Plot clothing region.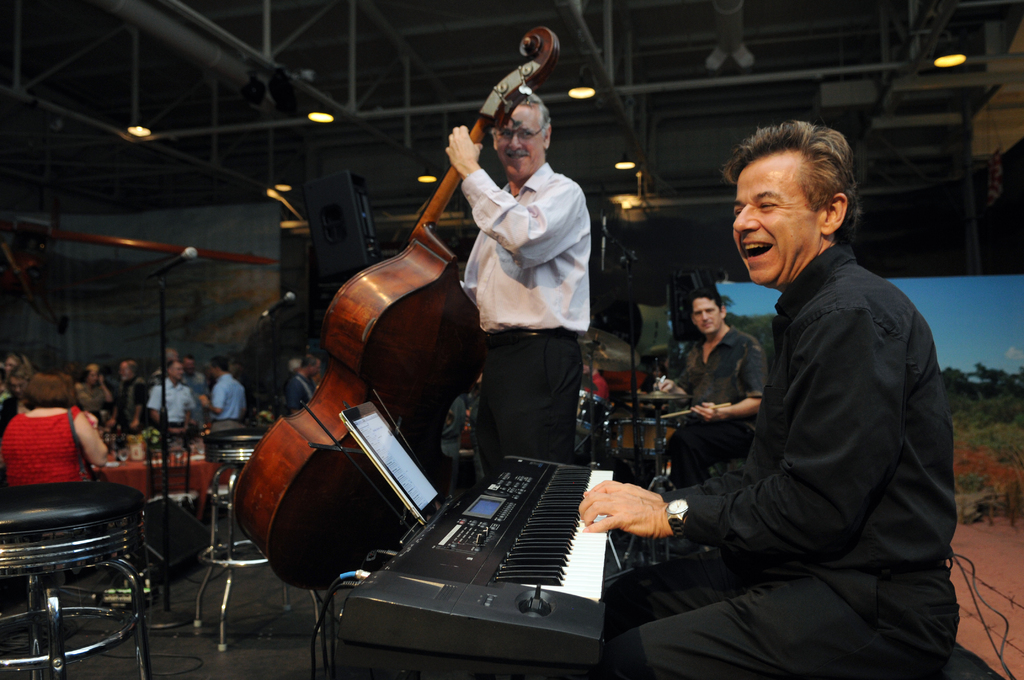
Plotted at Rect(285, 379, 315, 410).
